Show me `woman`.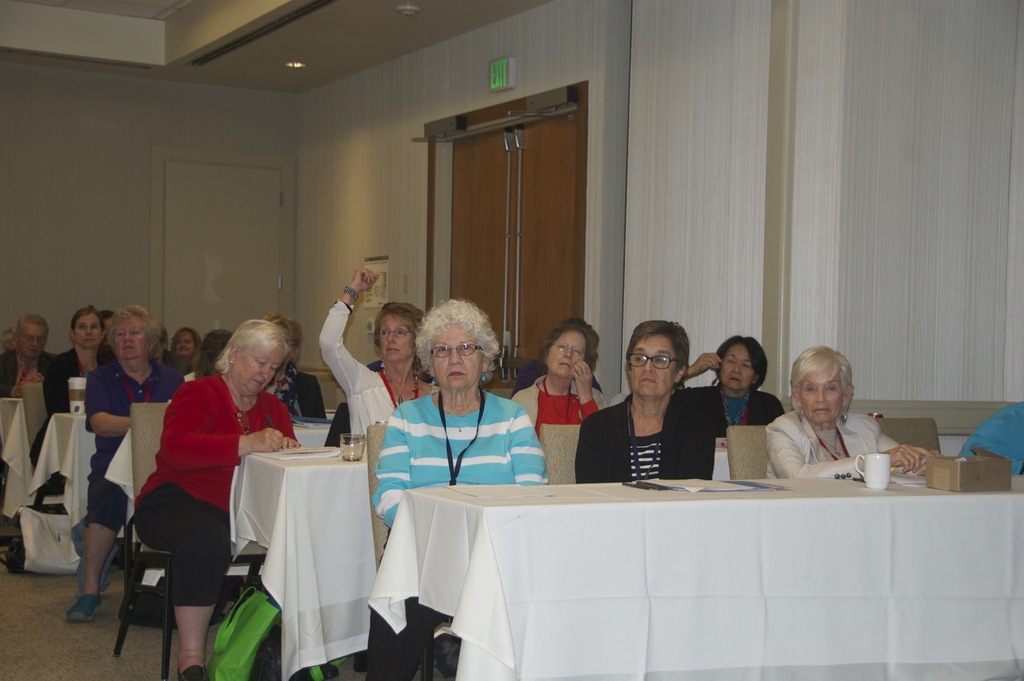
`woman` is here: <bbox>131, 316, 304, 680</bbox>.
